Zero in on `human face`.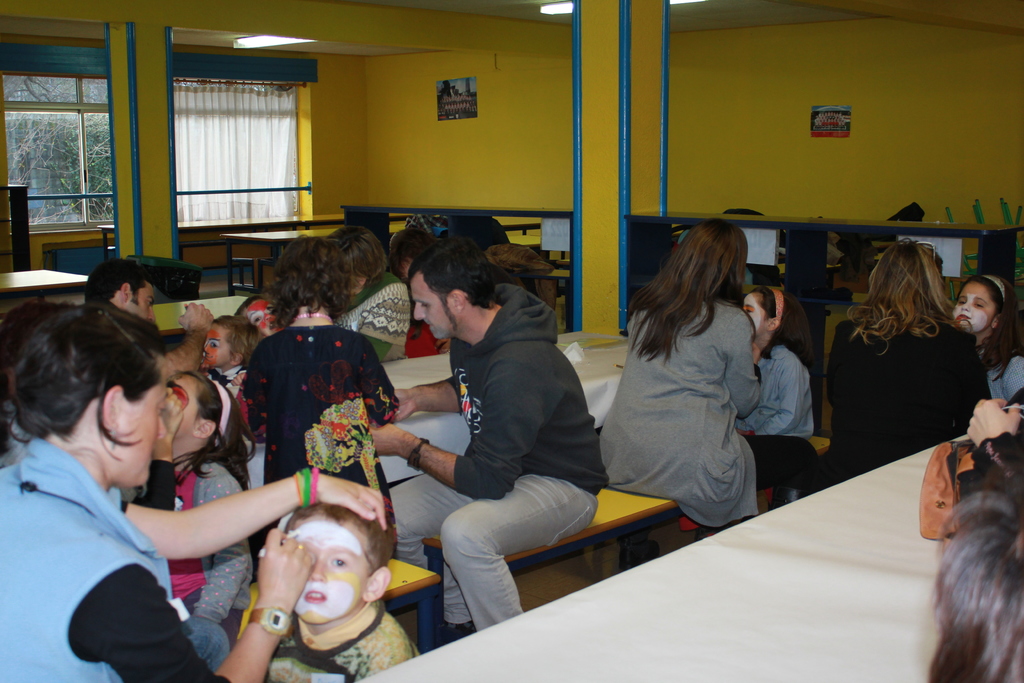
Zeroed in: <box>411,272,452,336</box>.
